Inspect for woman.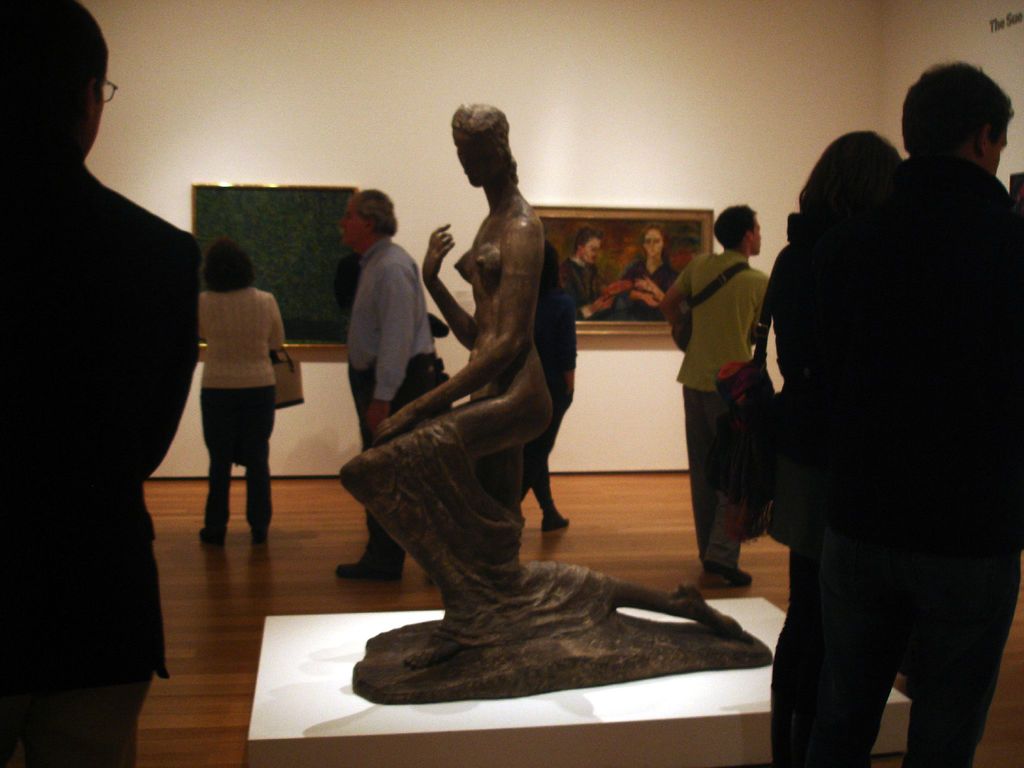
Inspection: [333,102,772,682].
